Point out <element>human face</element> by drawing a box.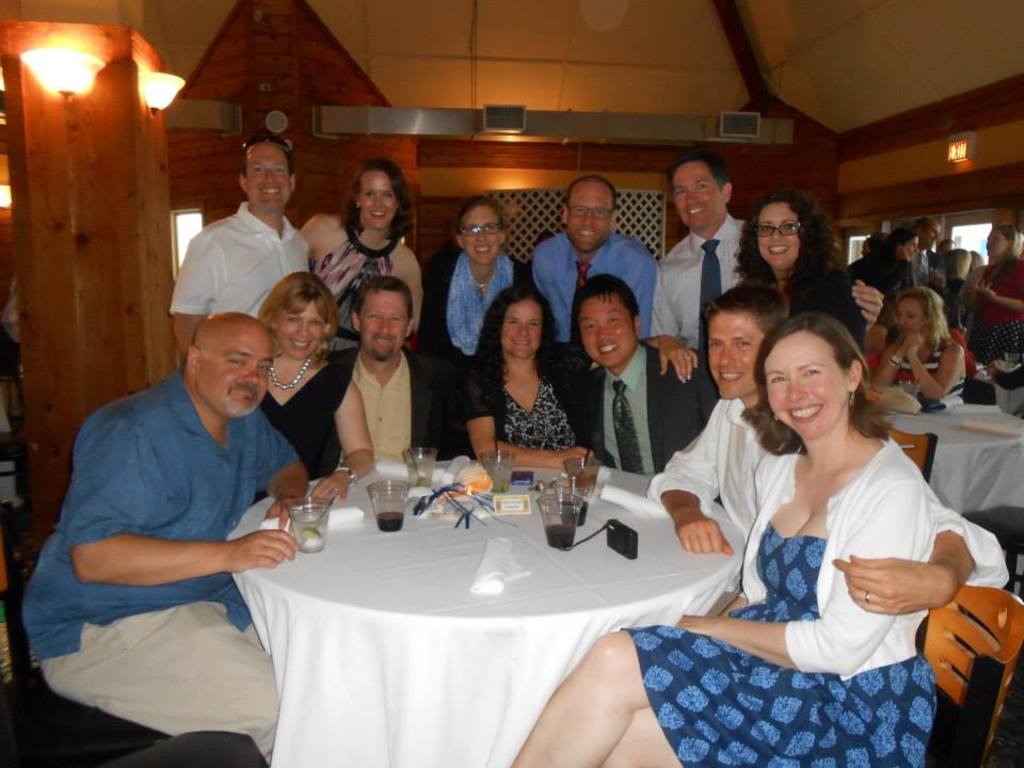
(left=274, top=298, right=326, bottom=359).
